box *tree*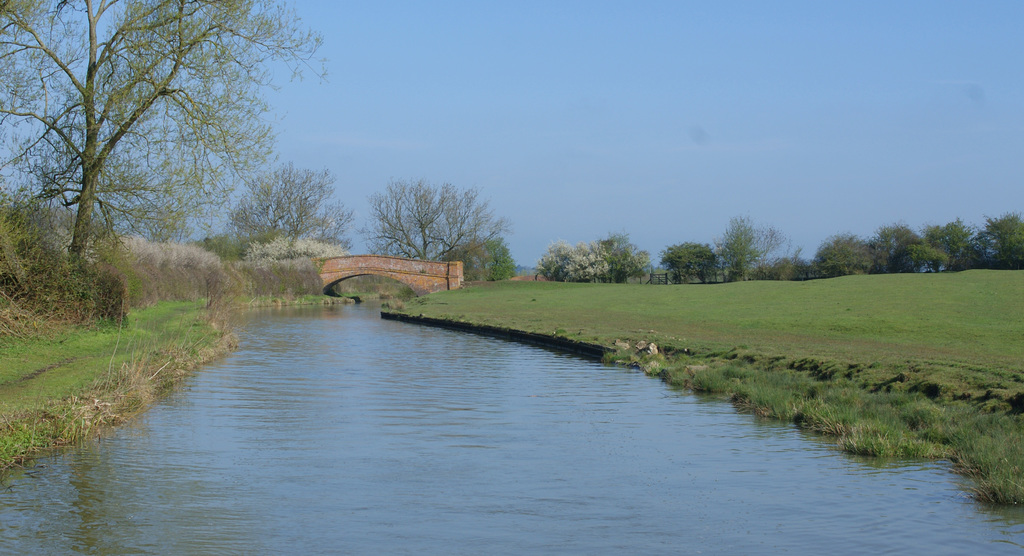
locate(362, 168, 524, 261)
